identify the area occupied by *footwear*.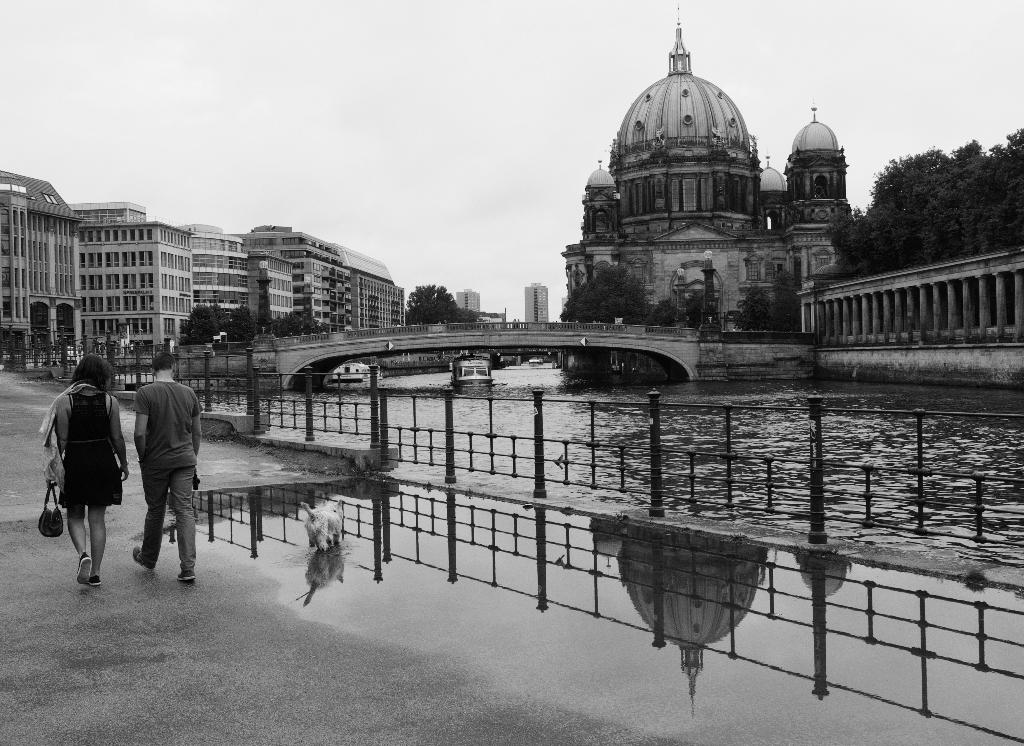
Area: [132,547,146,567].
